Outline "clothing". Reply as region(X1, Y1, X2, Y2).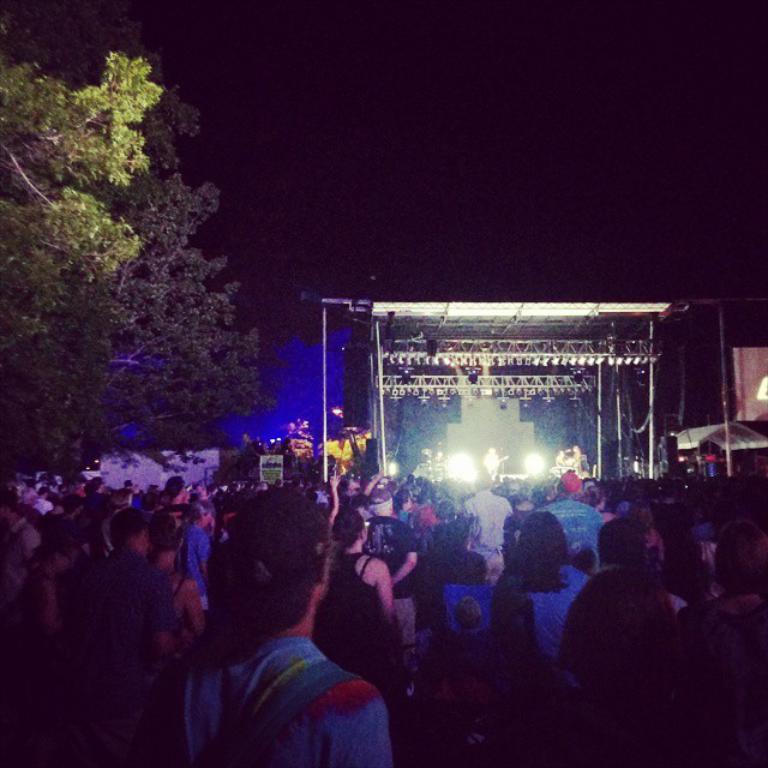
region(187, 517, 214, 584).
